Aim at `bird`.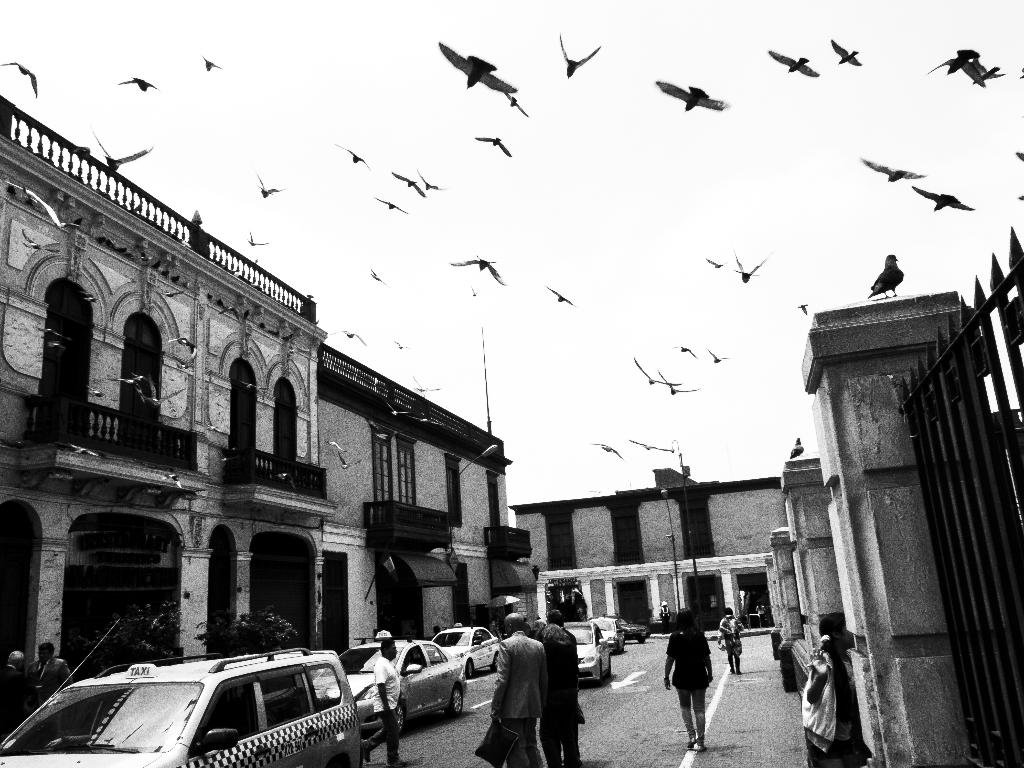
Aimed at bbox=[387, 335, 410, 356].
